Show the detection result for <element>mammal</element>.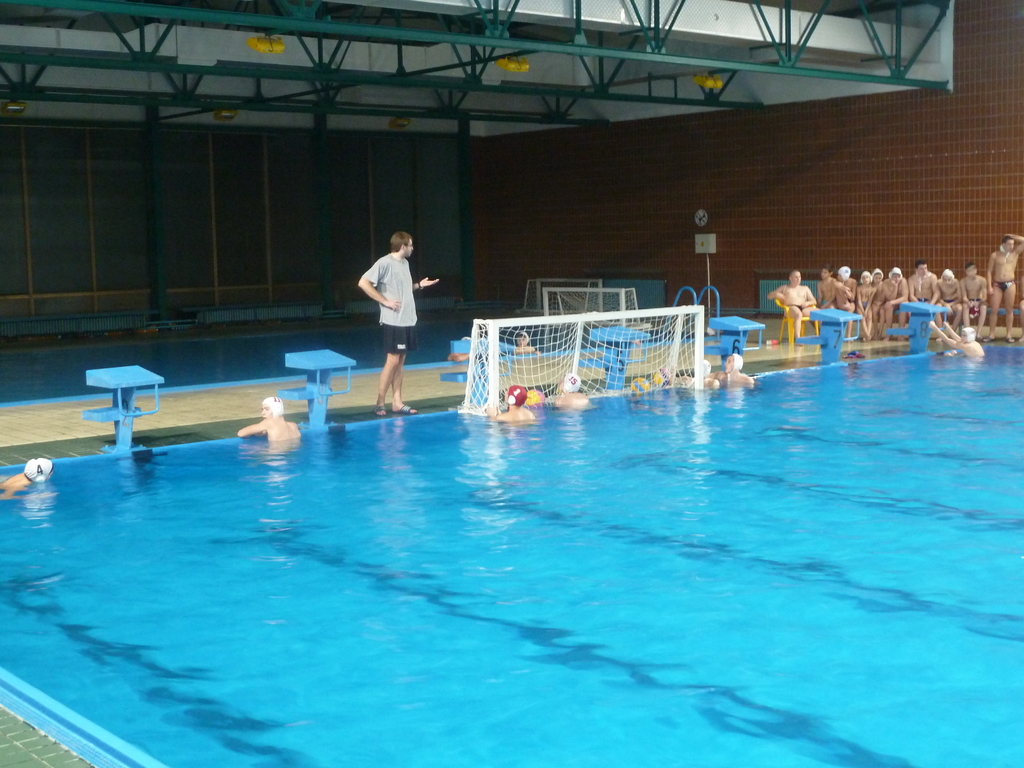
region(820, 262, 838, 310).
